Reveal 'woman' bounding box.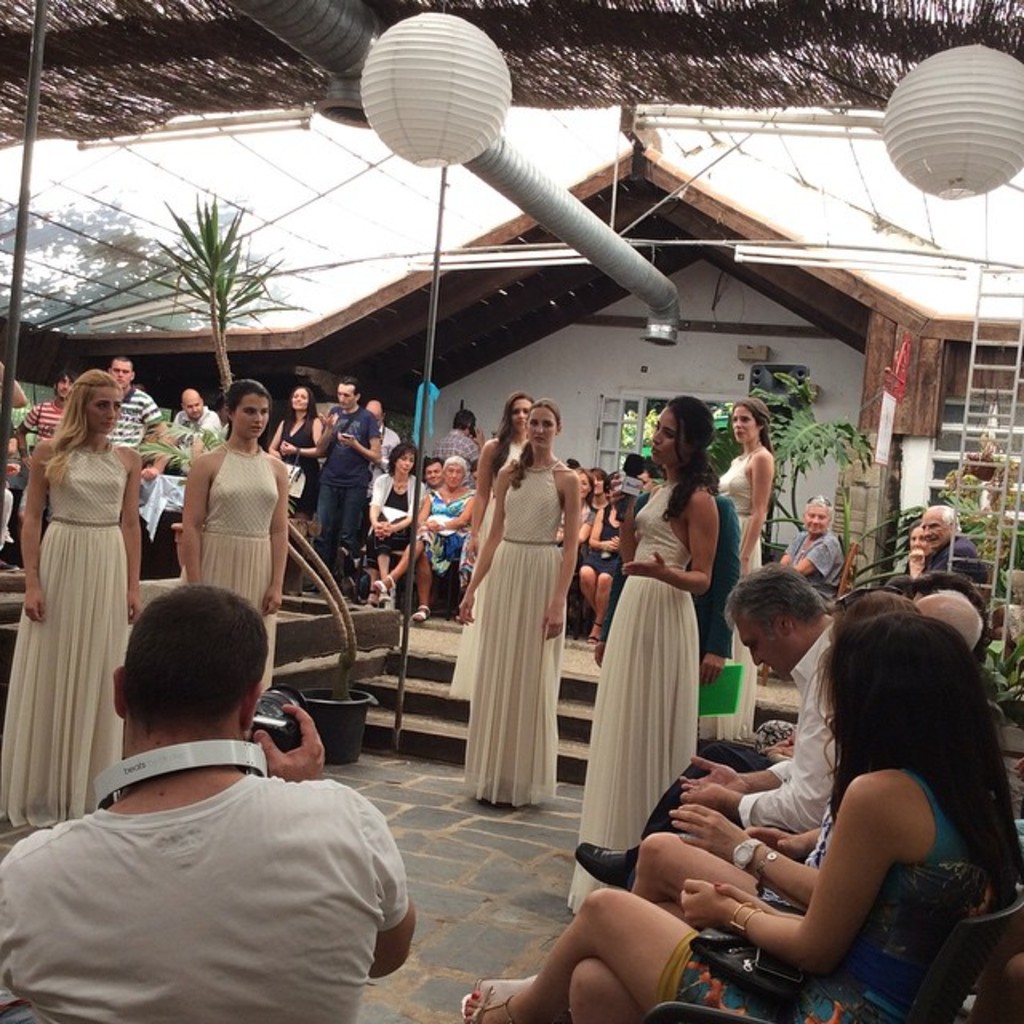
Revealed: <bbox>270, 389, 323, 605</bbox>.
